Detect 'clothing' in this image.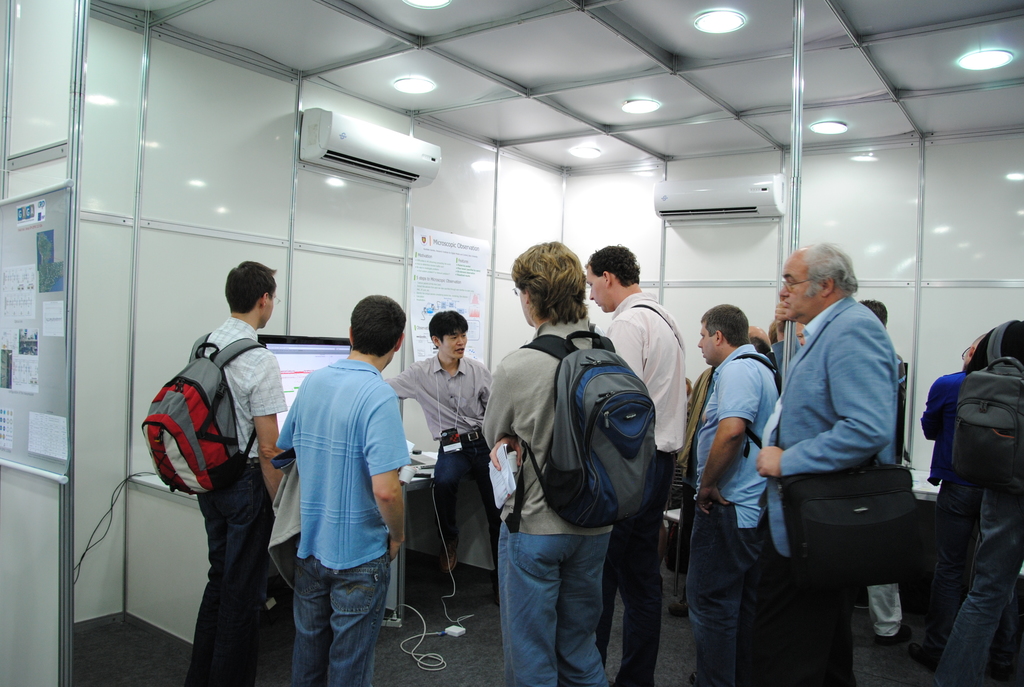
Detection: crop(278, 307, 405, 674).
